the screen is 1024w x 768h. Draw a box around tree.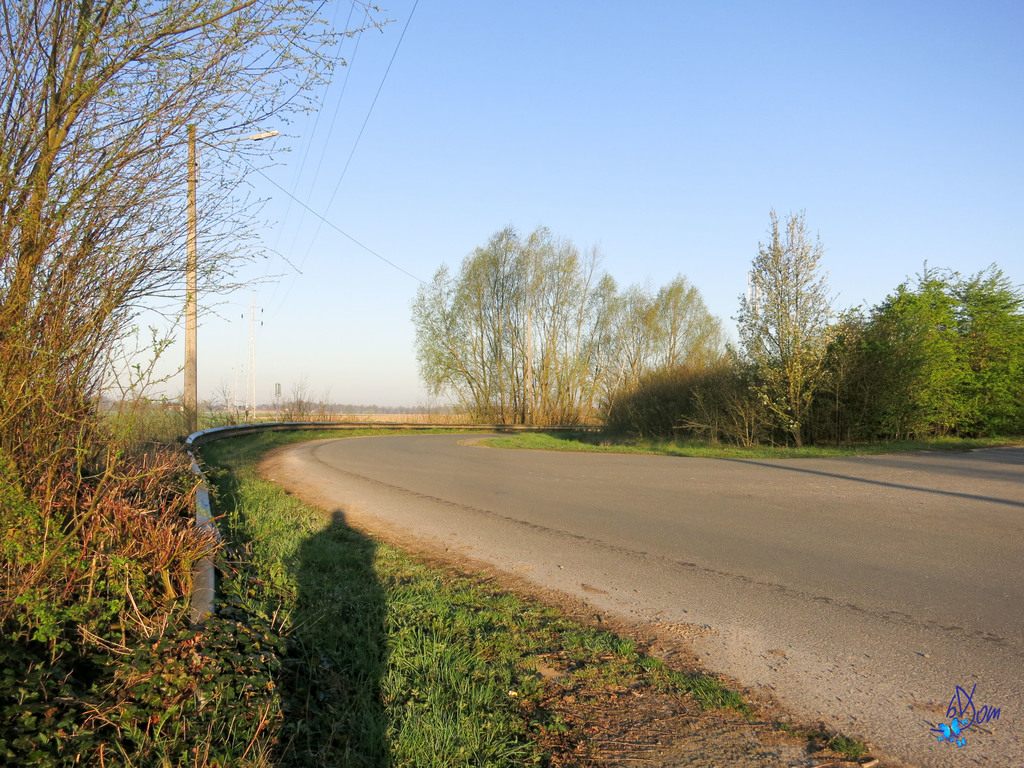
locate(575, 275, 742, 428).
